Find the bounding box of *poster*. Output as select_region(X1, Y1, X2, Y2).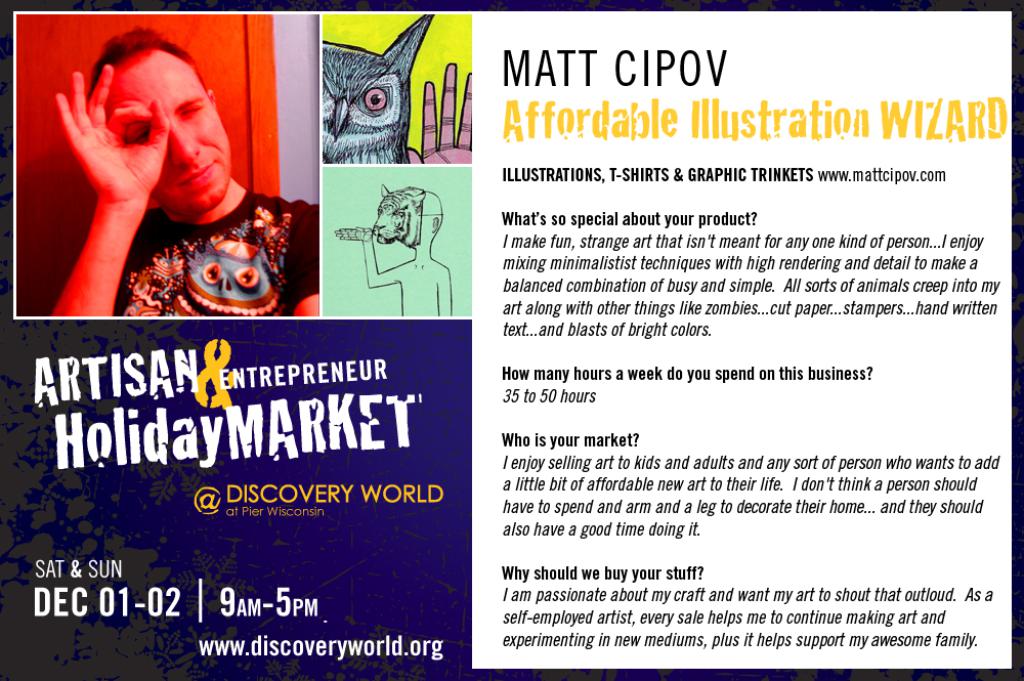
select_region(0, 0, 1023, 680).
